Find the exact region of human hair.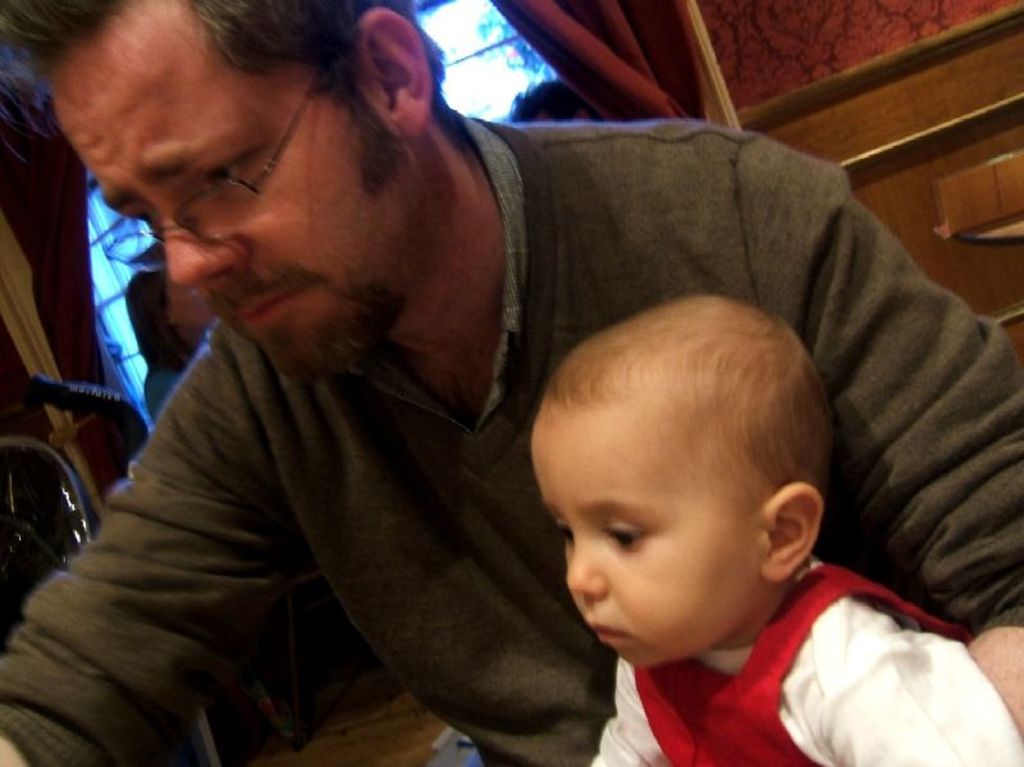
Exact region: region(0, 0, 457, 169).
